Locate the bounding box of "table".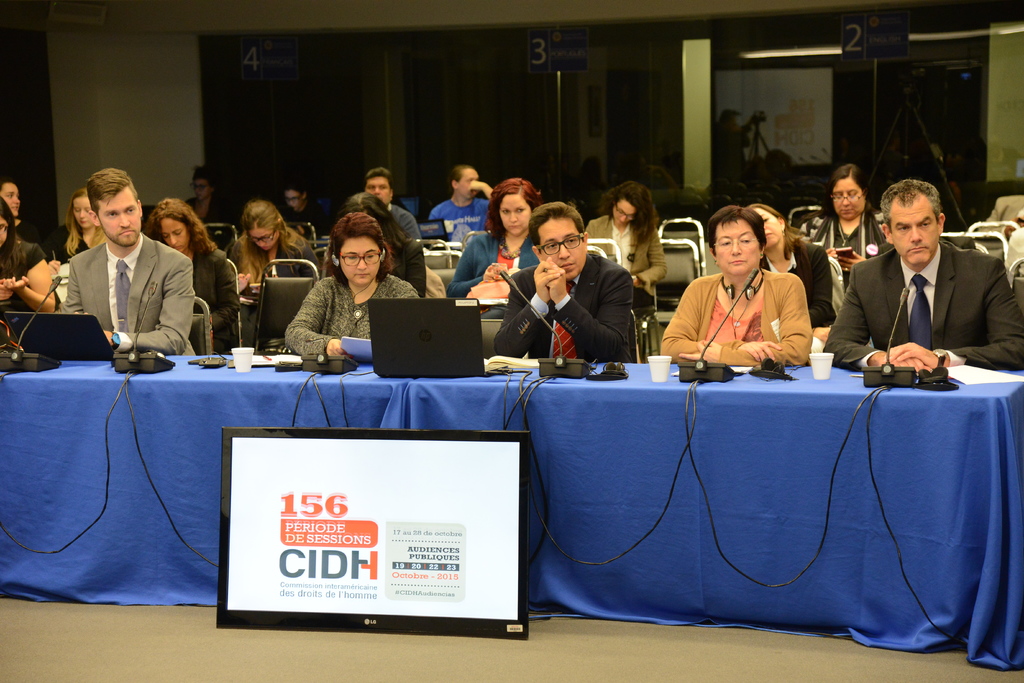
Bounding box: (x1=0, y1=353, x2=1023, y2=664).
